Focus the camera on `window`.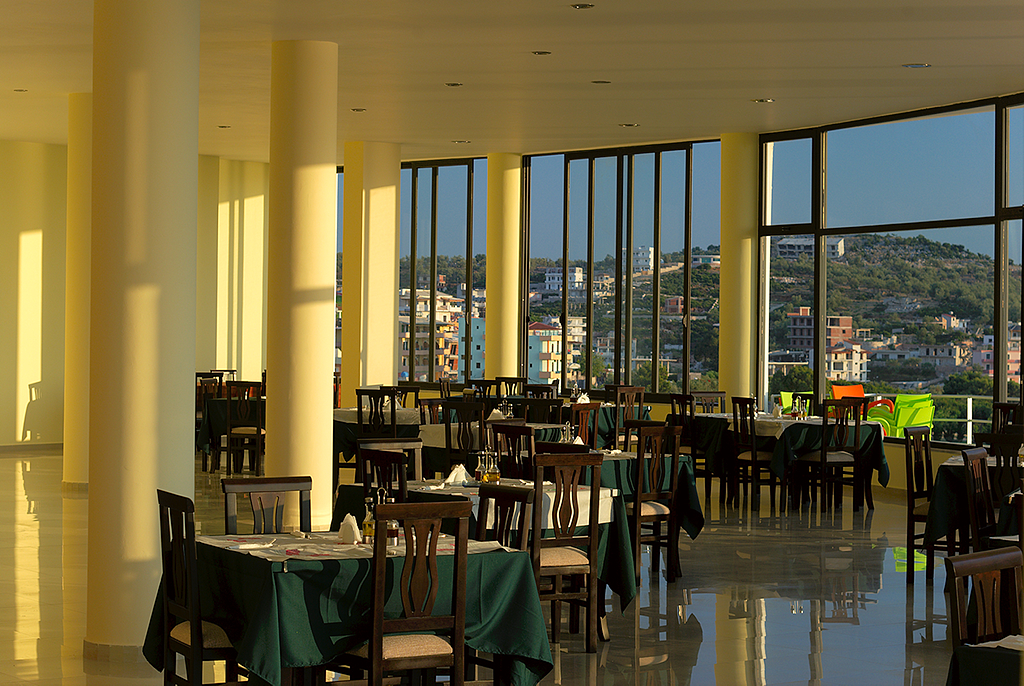
Focus region: (left=517, top=138, right=725, bottom=402).
